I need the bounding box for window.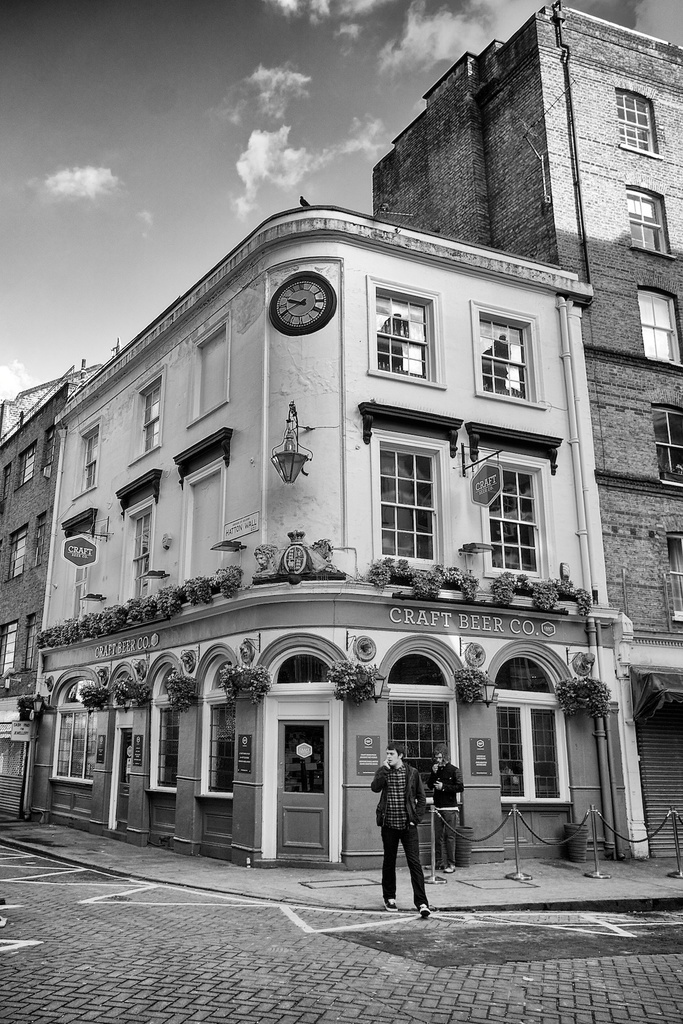
Here it is: 127:504:150:602.
